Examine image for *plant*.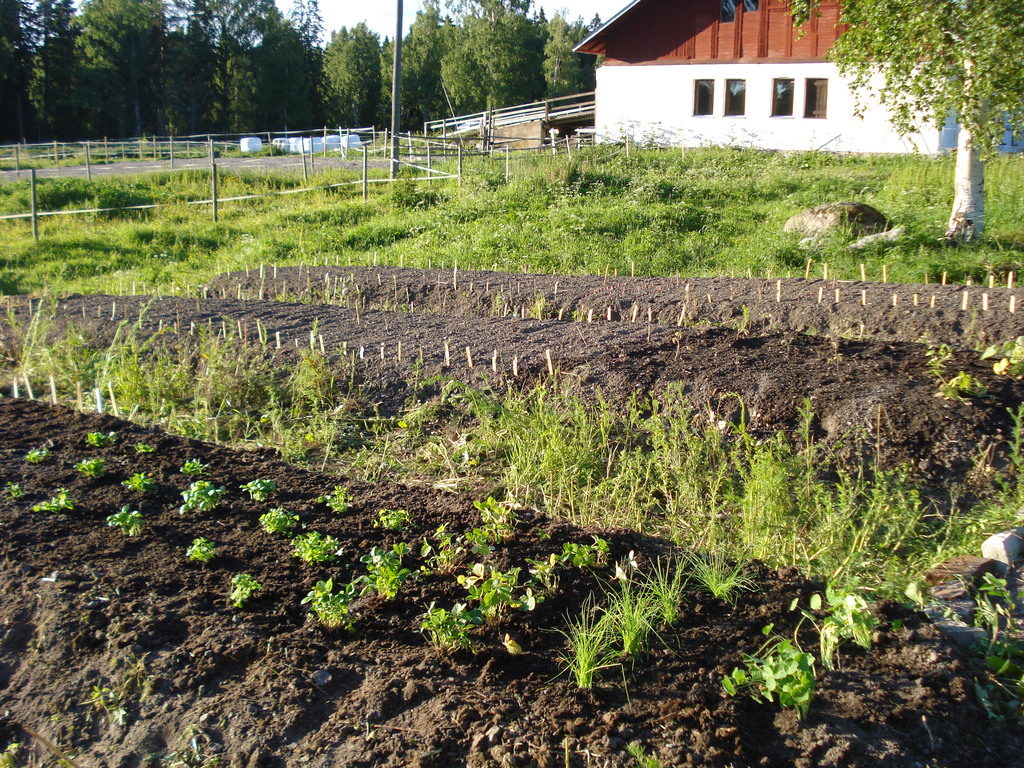
Examination result: left=414, top=602, right=489, bottom=659.
